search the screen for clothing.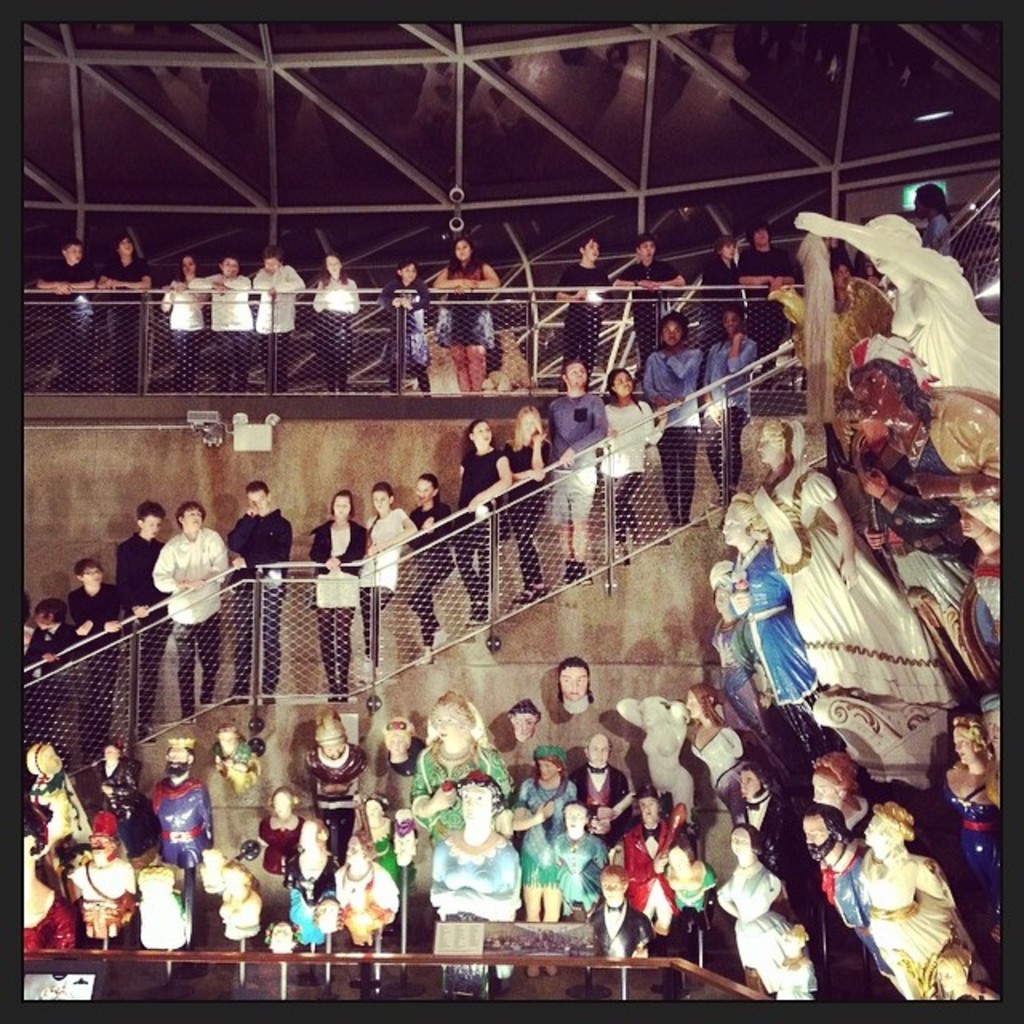
Found at 886 387 1006 533.
